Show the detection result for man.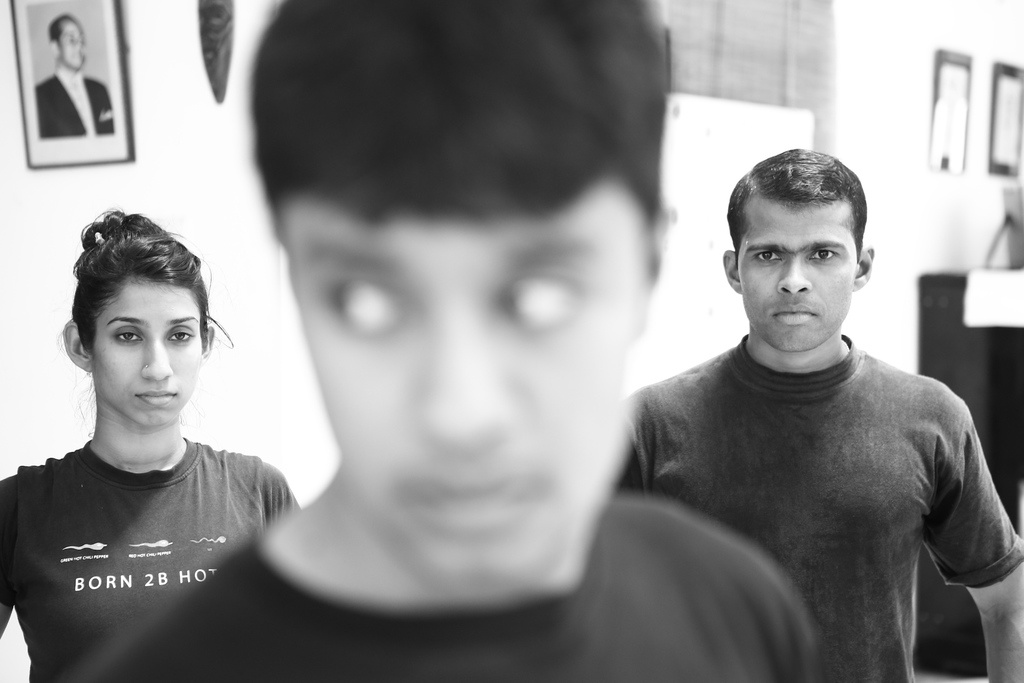
box=[610, 133, 1019, 676].
